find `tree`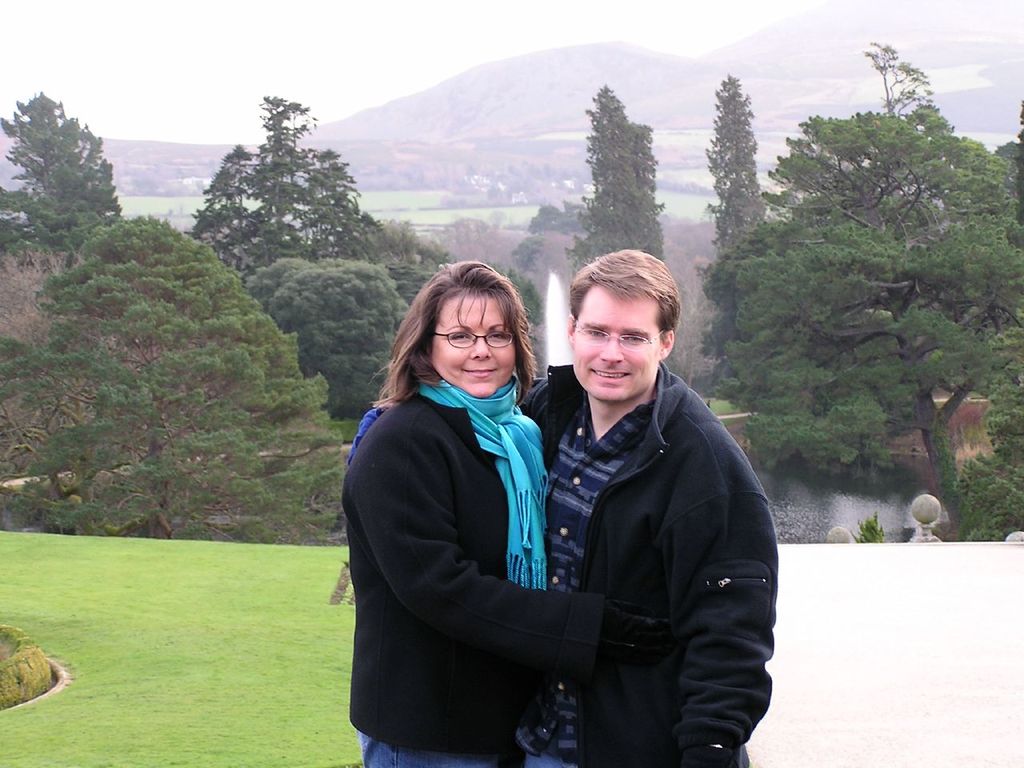
178, 84, 401, 264
